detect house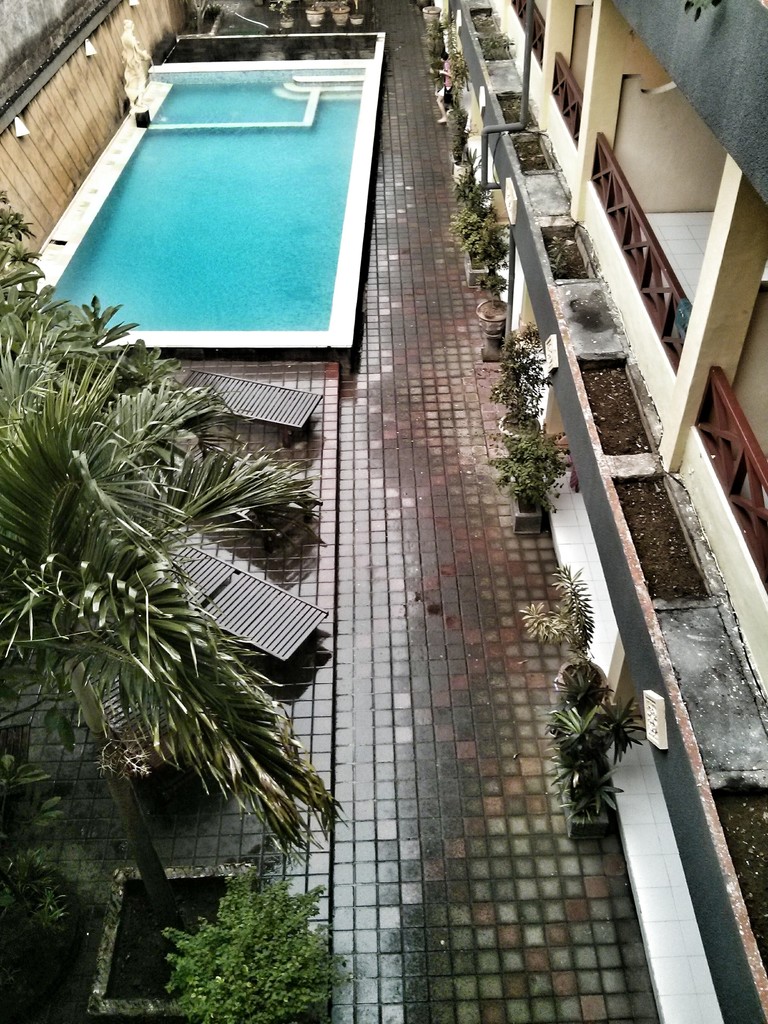
{"x1": 432, "y1": 0, "x2": 767, "y2": 1023}
